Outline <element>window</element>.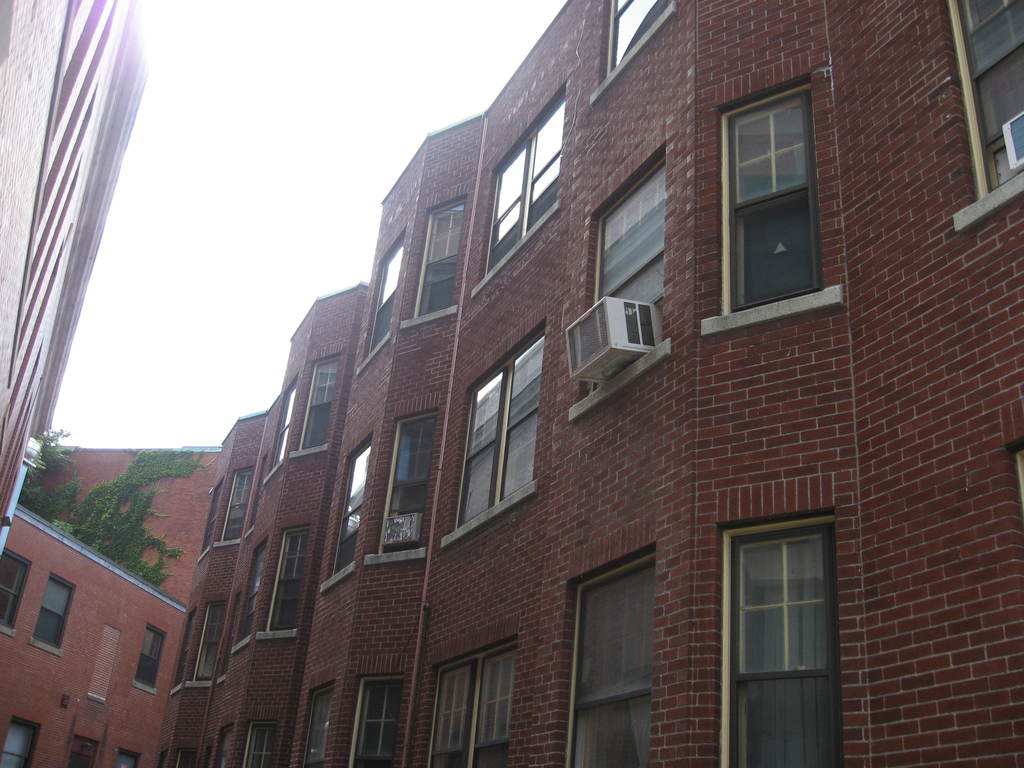
Outline: [x1=191, y1=598, x2=228, y2=682].
